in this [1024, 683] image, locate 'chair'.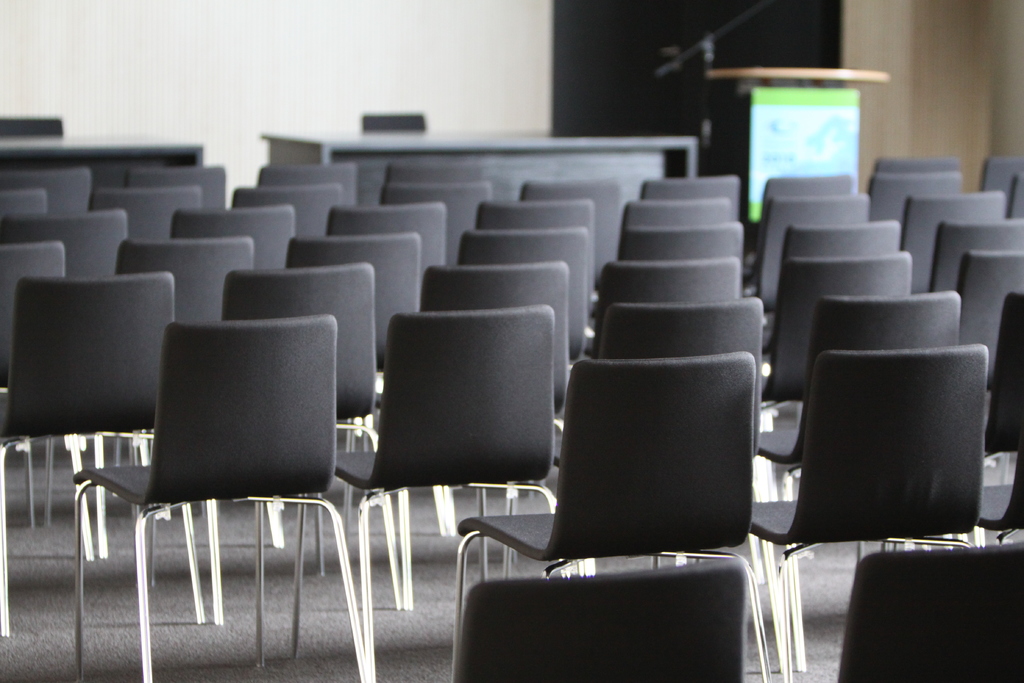
Bounding box: region(460, 226, 591, 365).
